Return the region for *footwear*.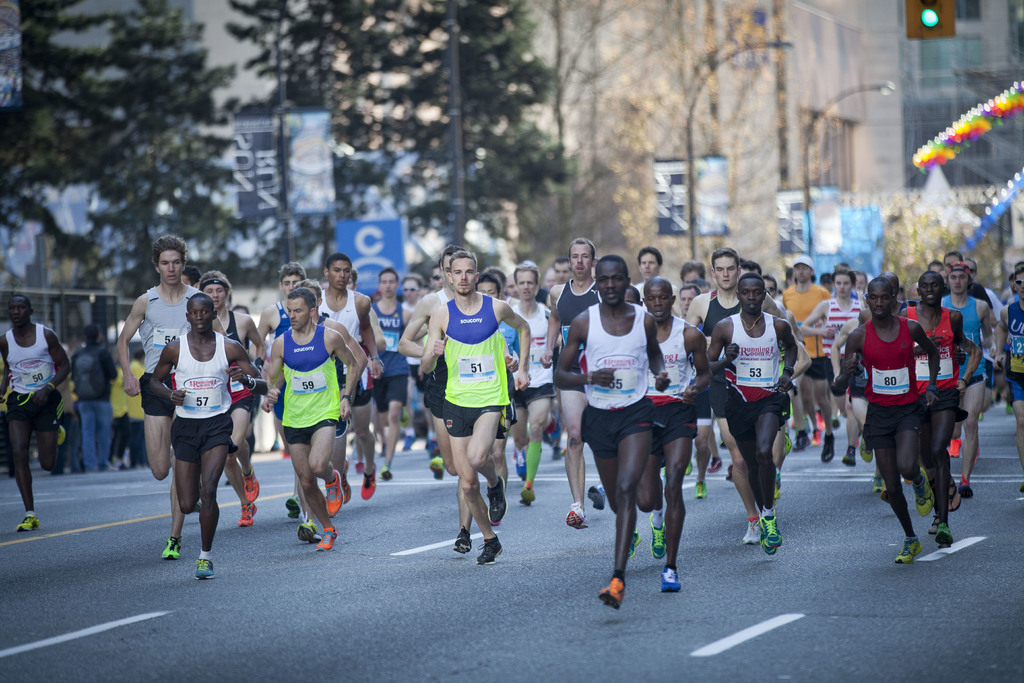
bbox=[964, 483, 977, 503].
